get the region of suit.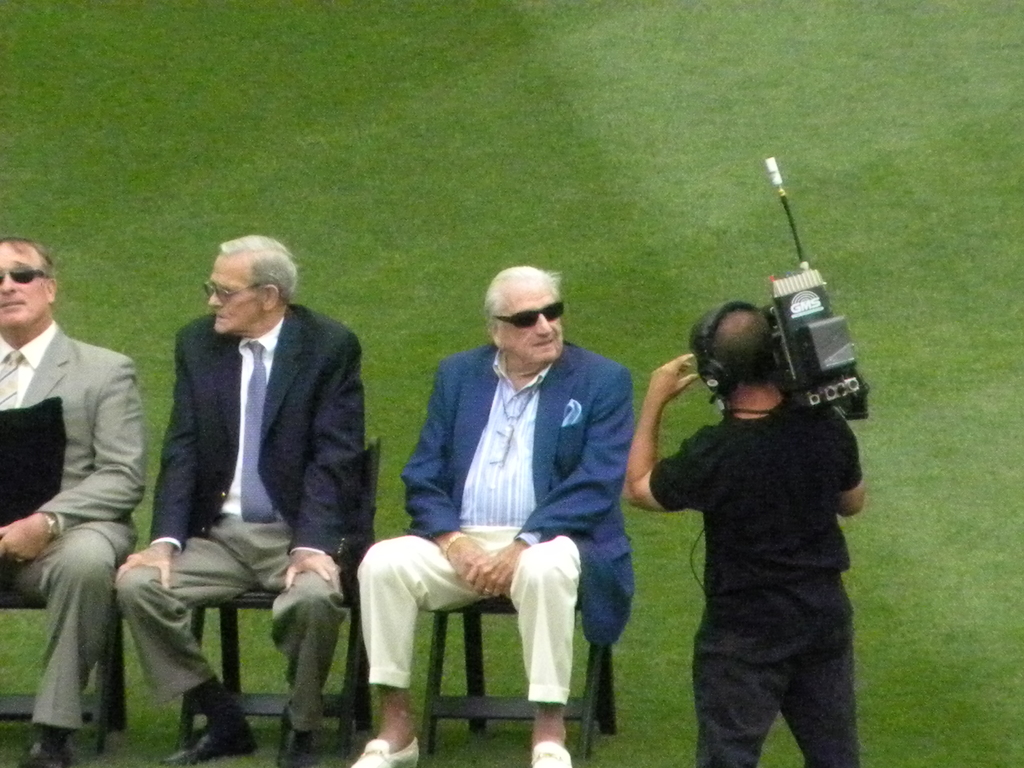
bbox=(406, 332, 625, 643).
